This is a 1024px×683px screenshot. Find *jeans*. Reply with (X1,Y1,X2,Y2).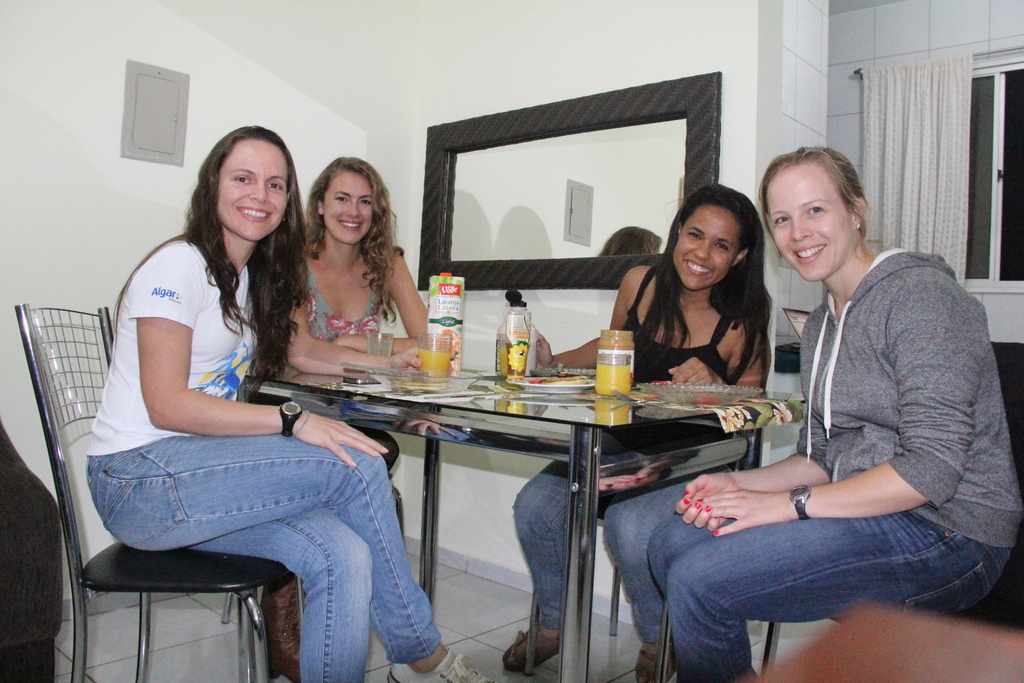
(515,463,729,646).
